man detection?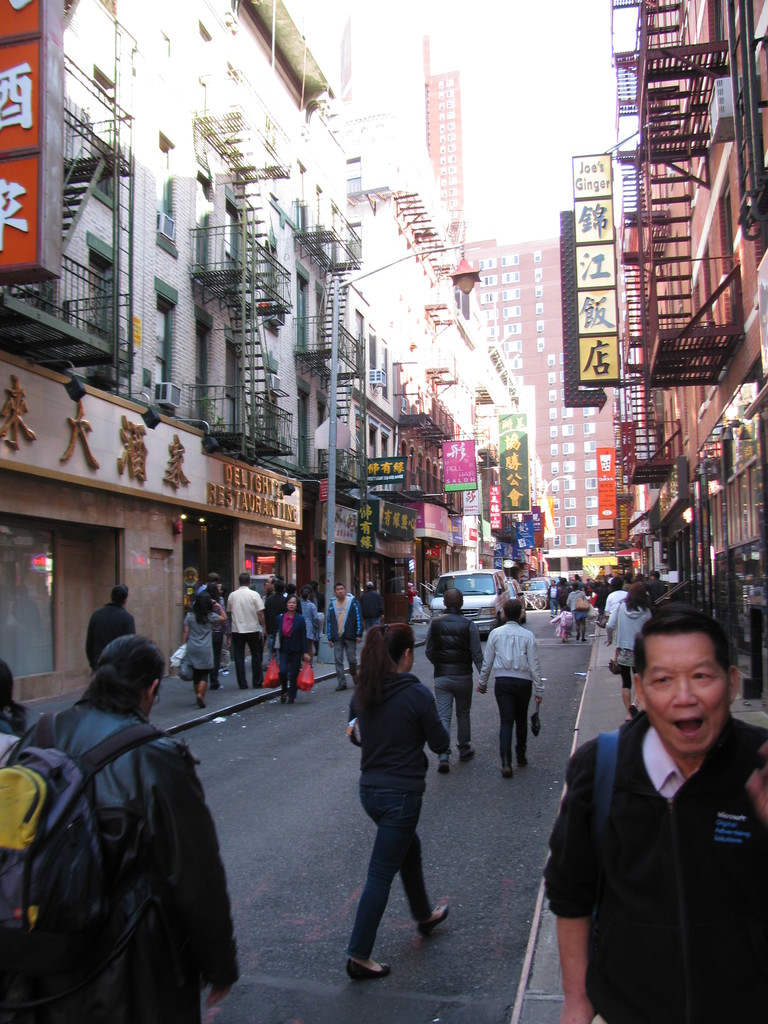
[419, 589, 486, 771]
